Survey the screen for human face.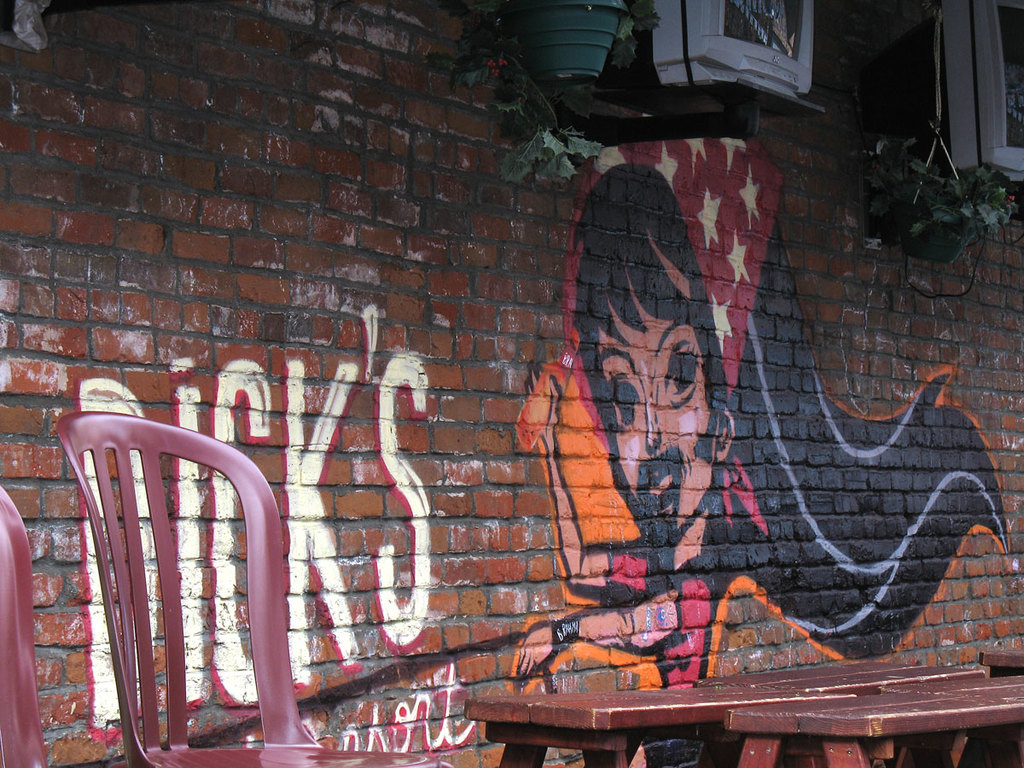
Survey found: left=584, top=255, right=740, bottom=497.
